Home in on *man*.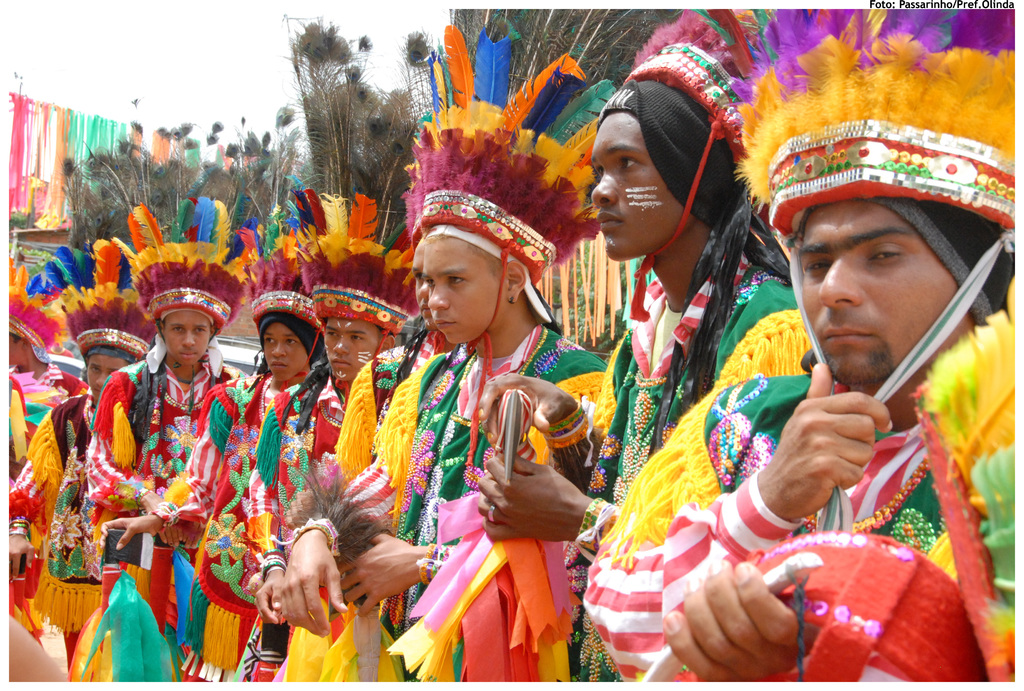
Homed in at box(60, 197, 266, 684).
